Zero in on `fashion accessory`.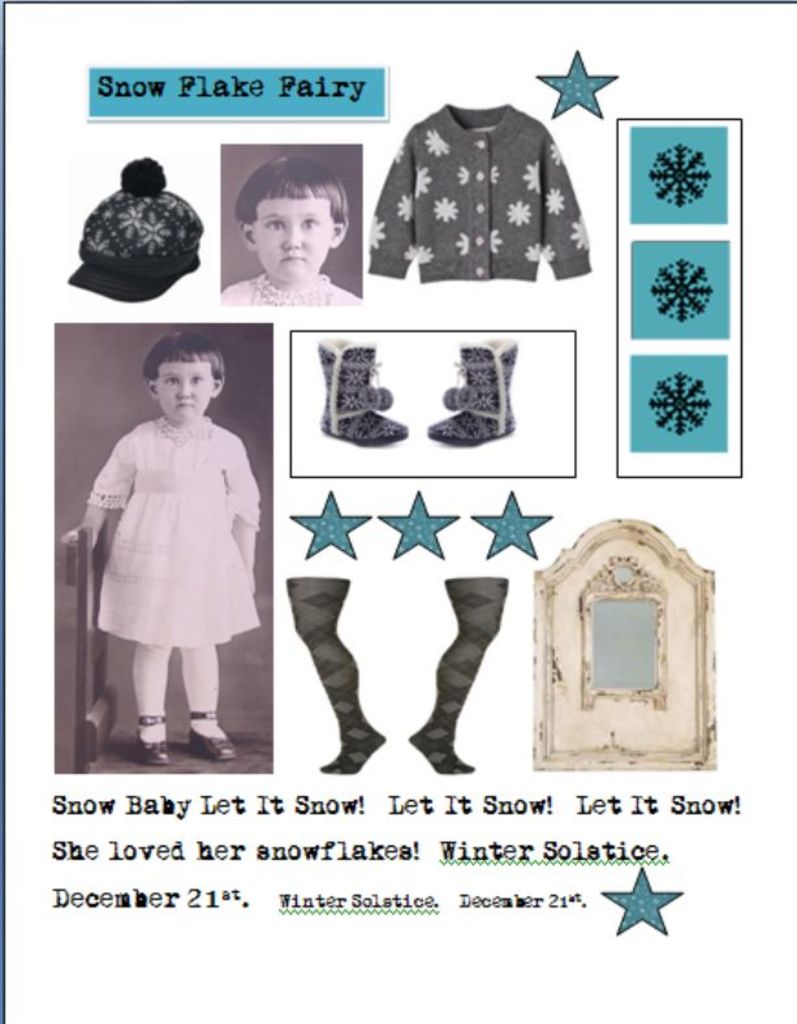
Zeroed in: box(427, 335, 524, 451).
